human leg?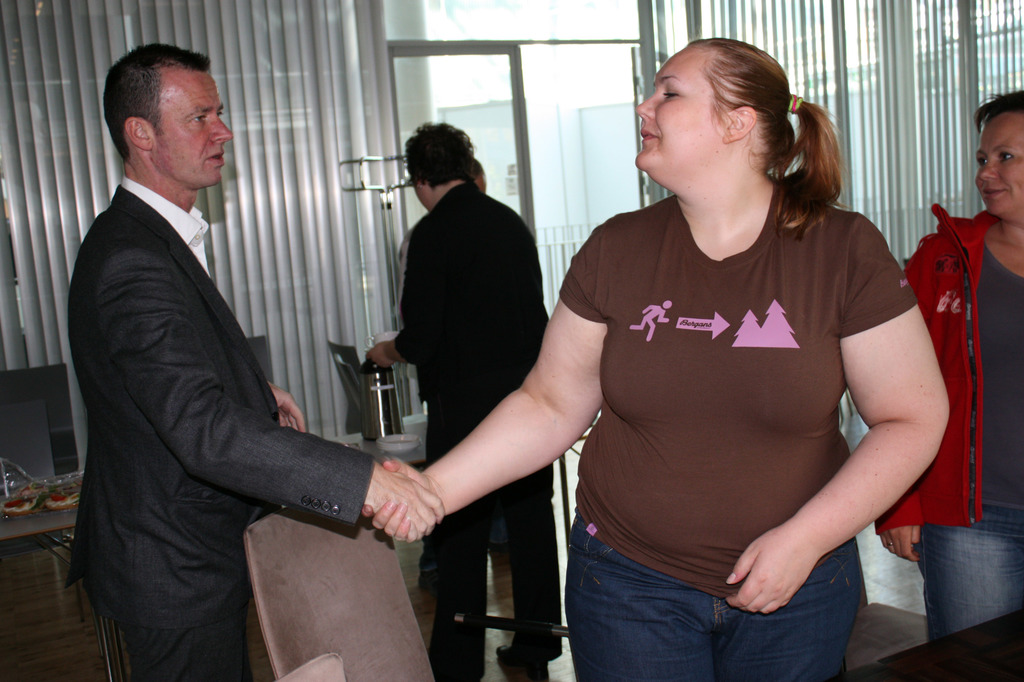
<box>562,512,714,681</box>
